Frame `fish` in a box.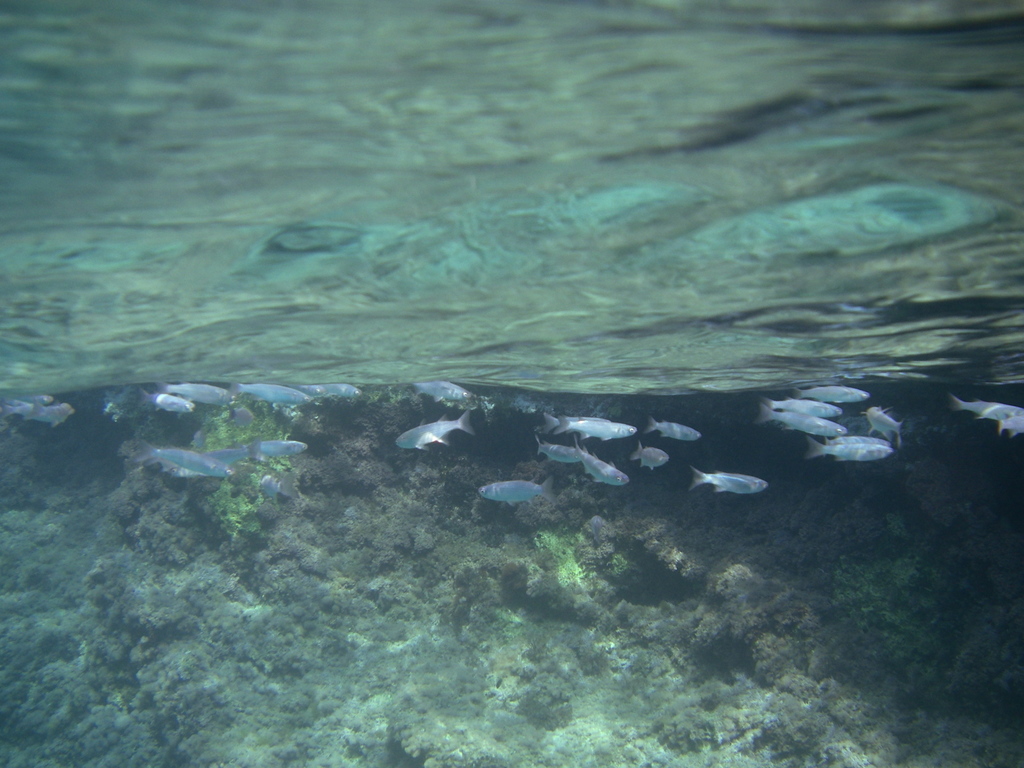
[x1=756, y1=402, x2=845, y2=435].
